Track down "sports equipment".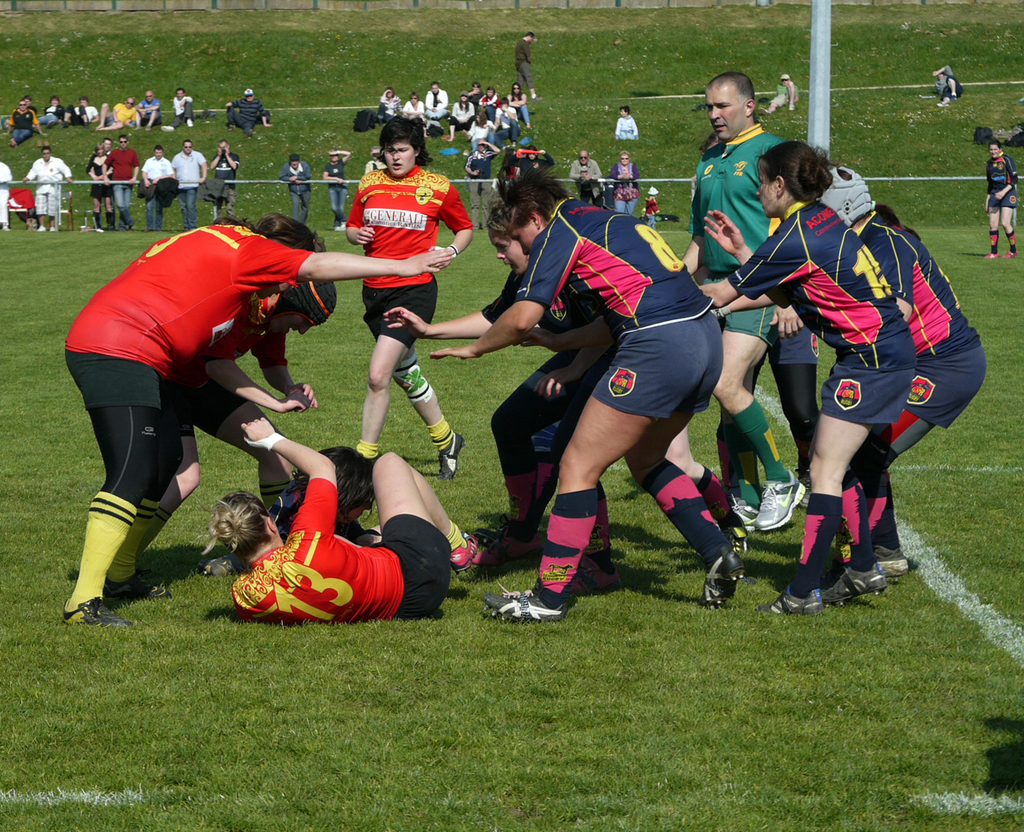
Tracked to Rect(753, 467, 806, 530).
